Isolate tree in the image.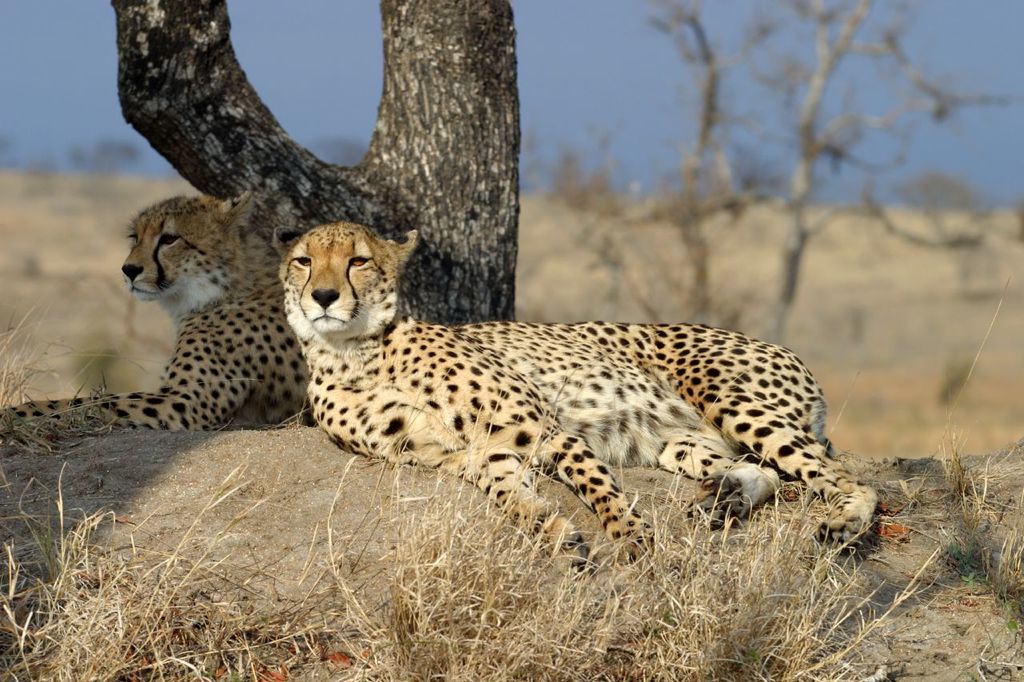
Isolated region: x1=731 y1=0 x2=999 y2=342.
